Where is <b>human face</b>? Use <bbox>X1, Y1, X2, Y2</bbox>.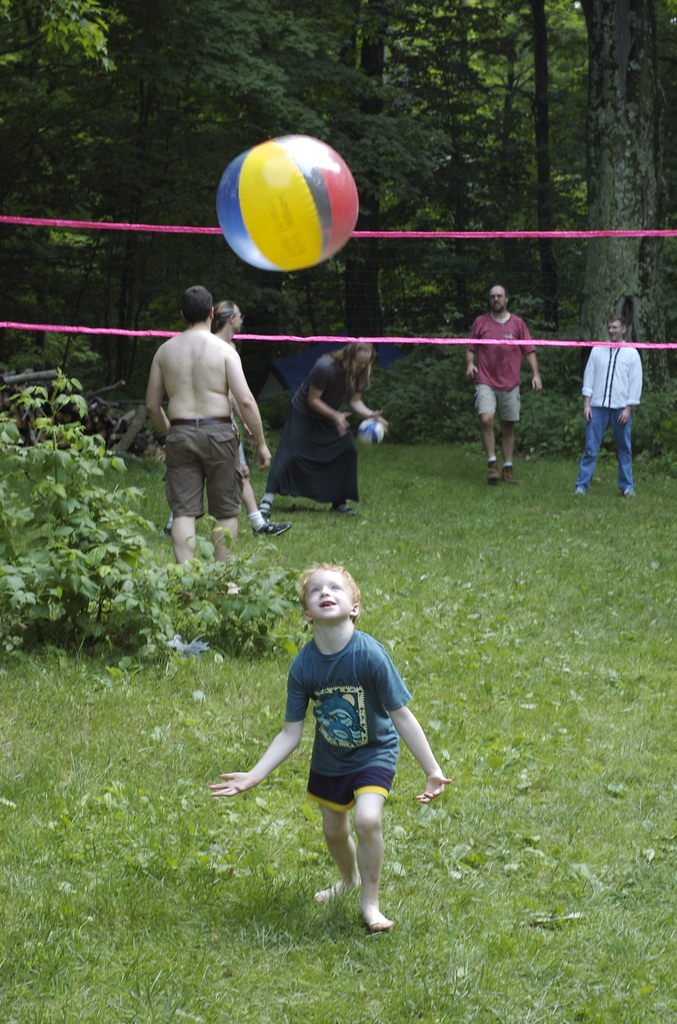
<bbox>229, 307, 249, 328</bbox>.
